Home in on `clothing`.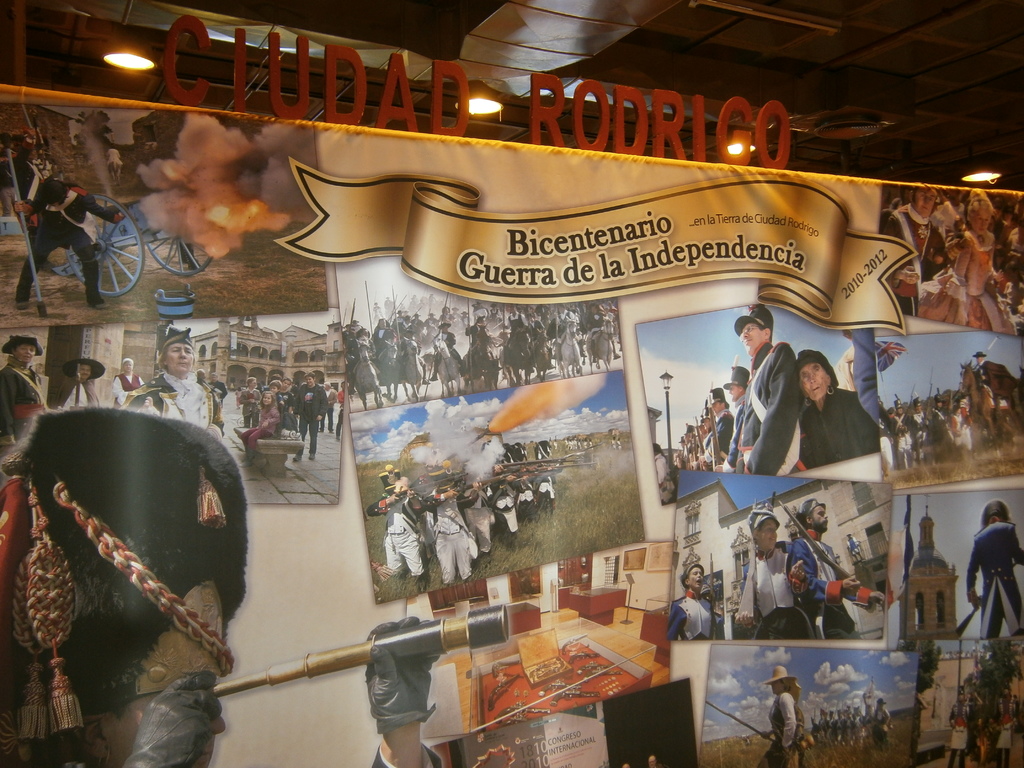
Homed in at <region>981, 363, 1013, 426</region>.
